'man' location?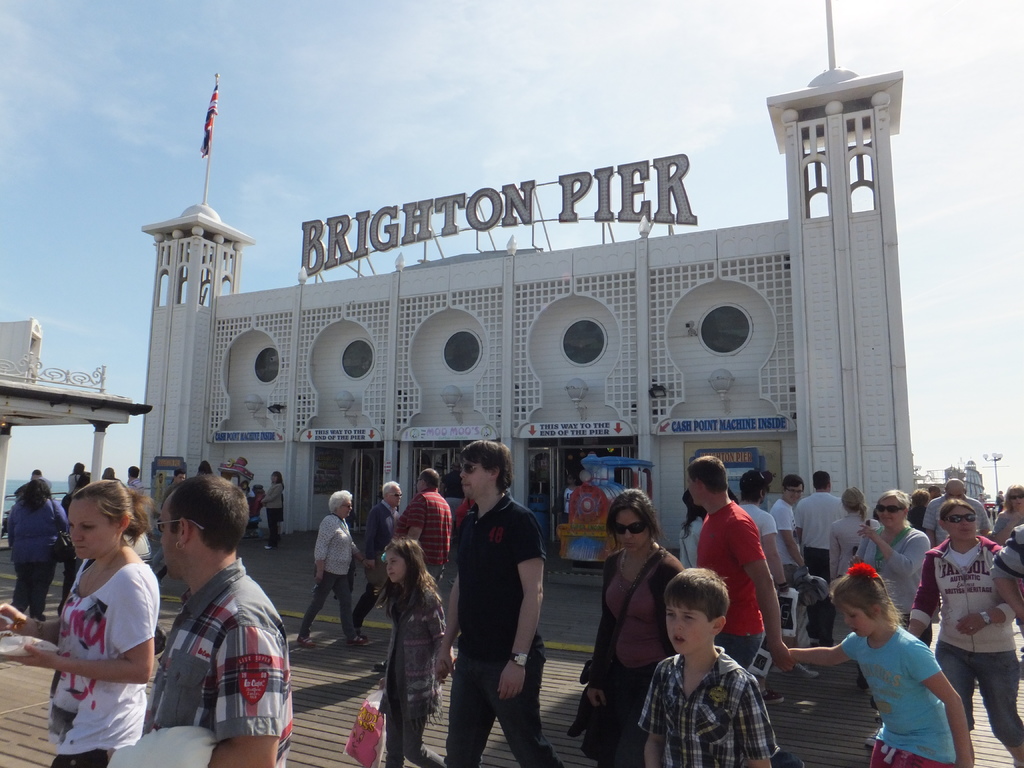
rect(737, 467, 791, 705)
